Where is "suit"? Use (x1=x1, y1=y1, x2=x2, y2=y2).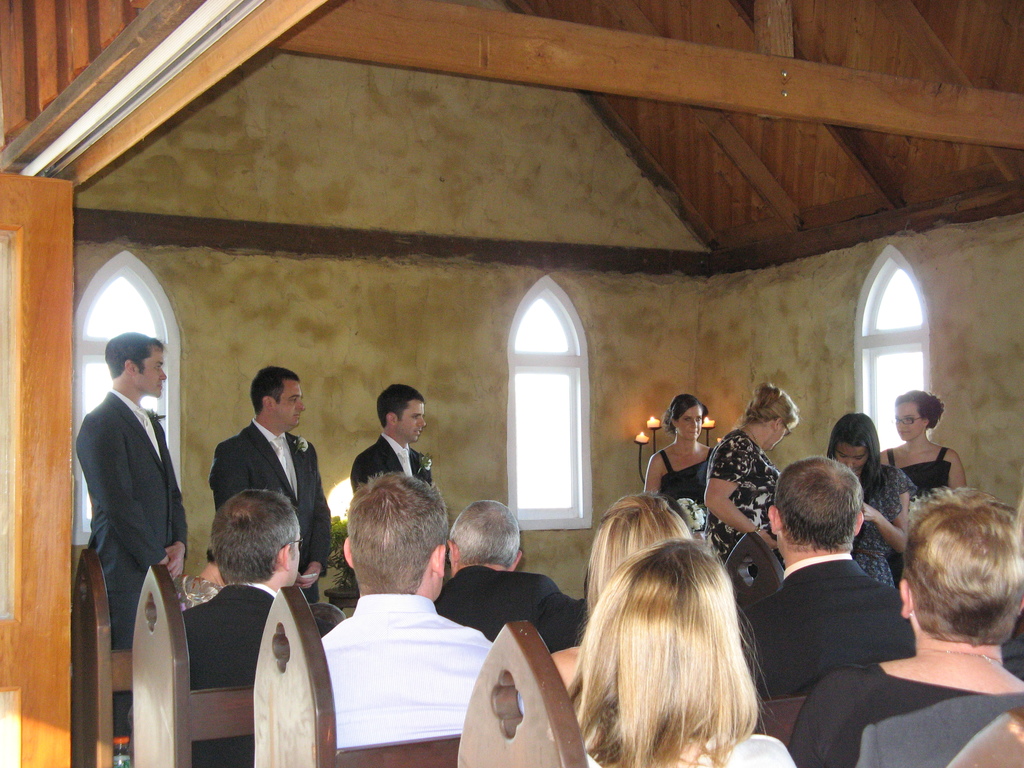
(x1=534, y1=593, x2=592, y2=651).
